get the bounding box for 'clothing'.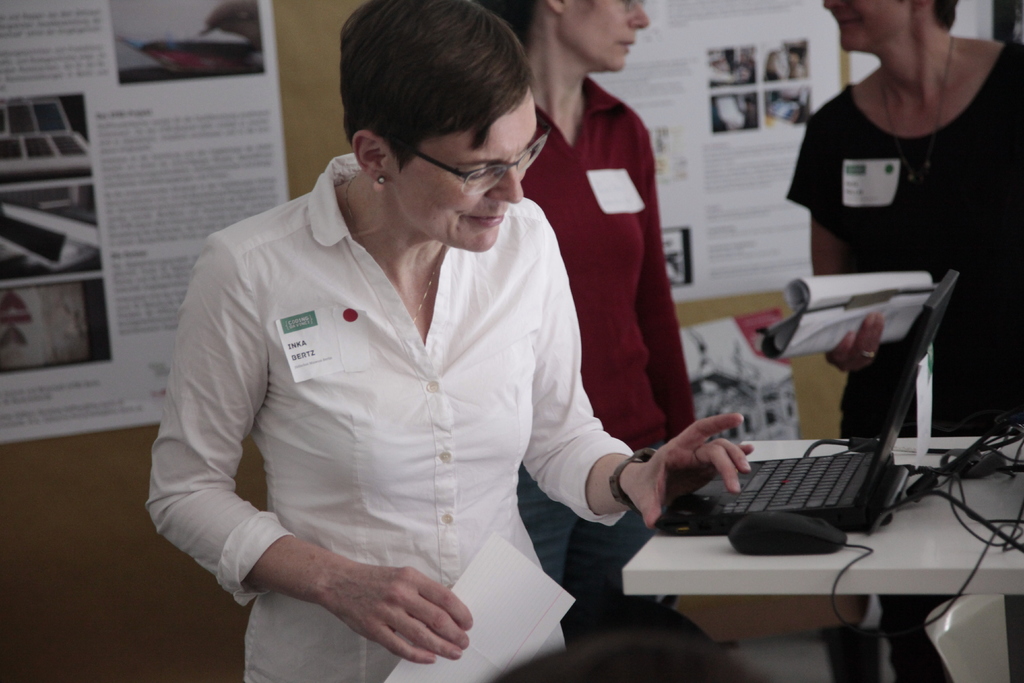
bbox=[540, 97, 726, 625].
